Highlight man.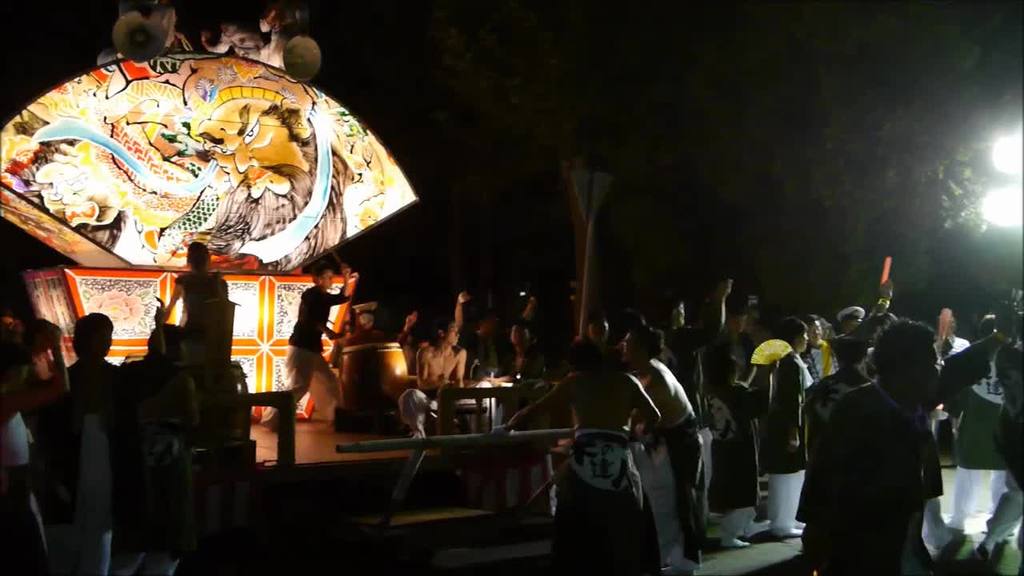
Highlighted region: 662:276:730:536.
